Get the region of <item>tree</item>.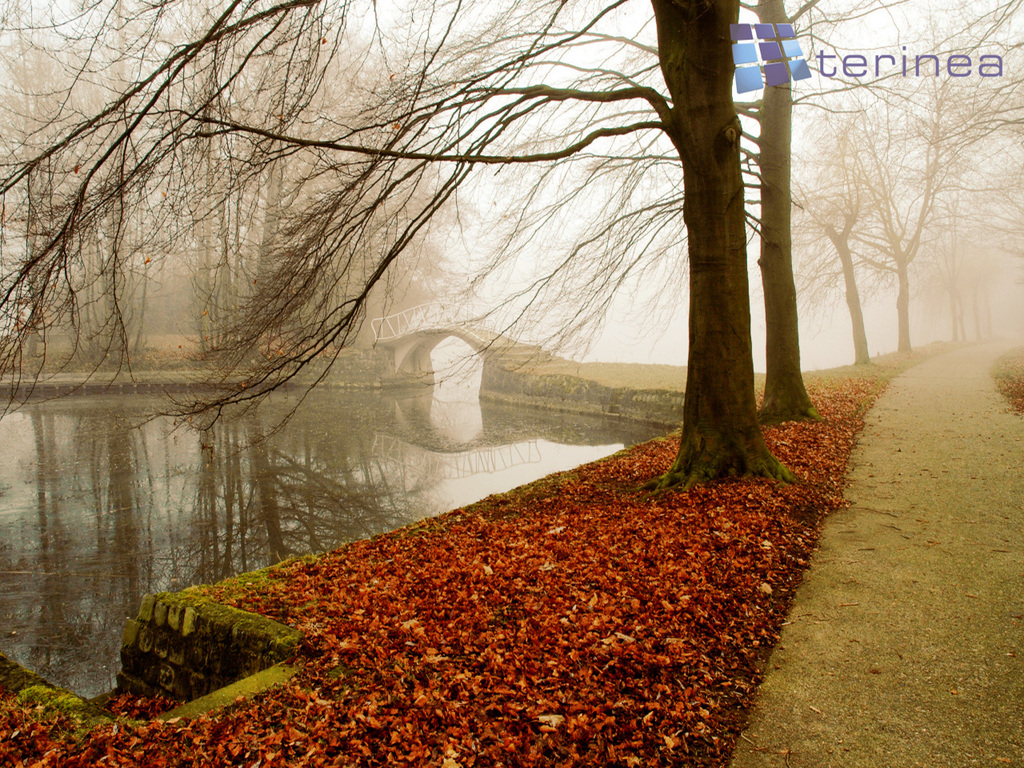
region(23, 0, 898, 591).
